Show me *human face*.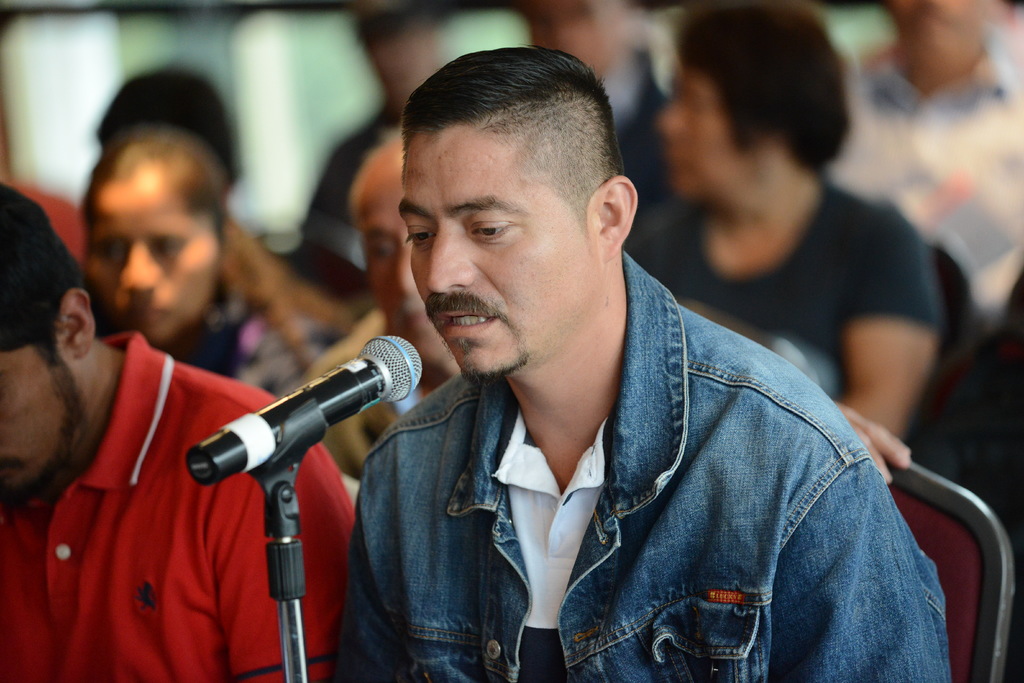
*human face* is here: 83,177,214,355.
